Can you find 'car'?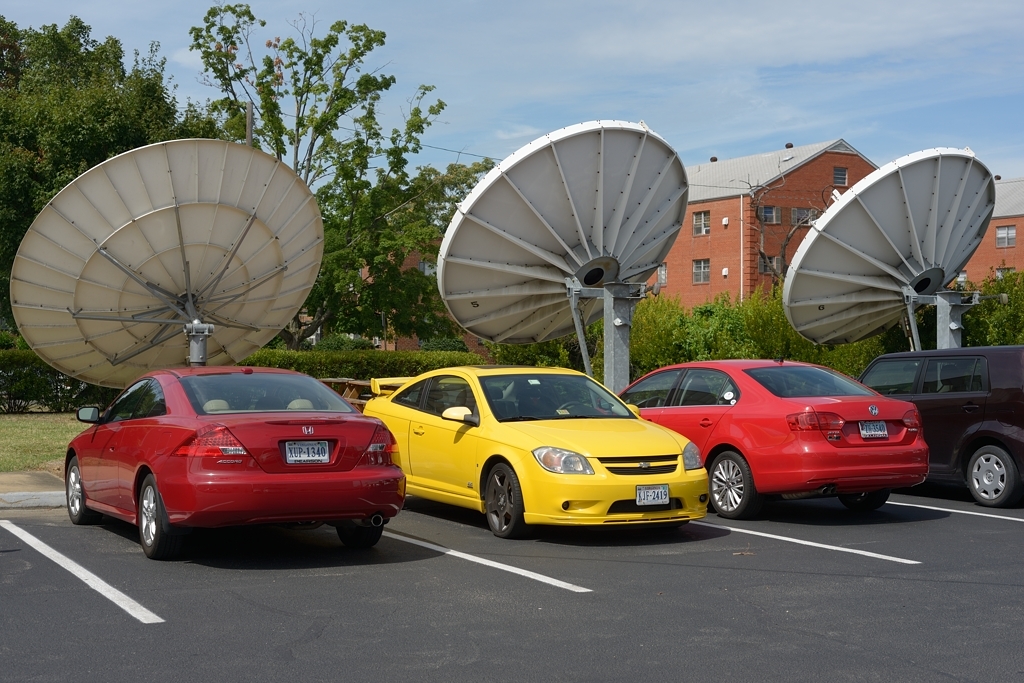
Yes, bounding box: [361, 362, 710, 542].
